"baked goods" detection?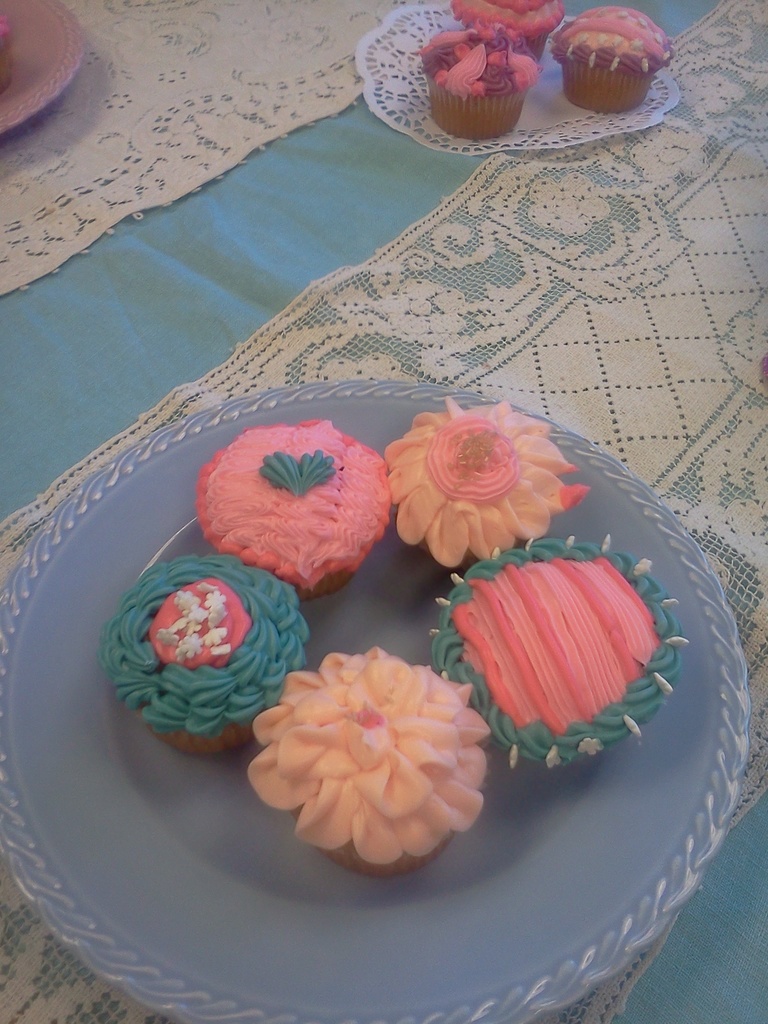
bbox=(100, 554, 310, 755)
